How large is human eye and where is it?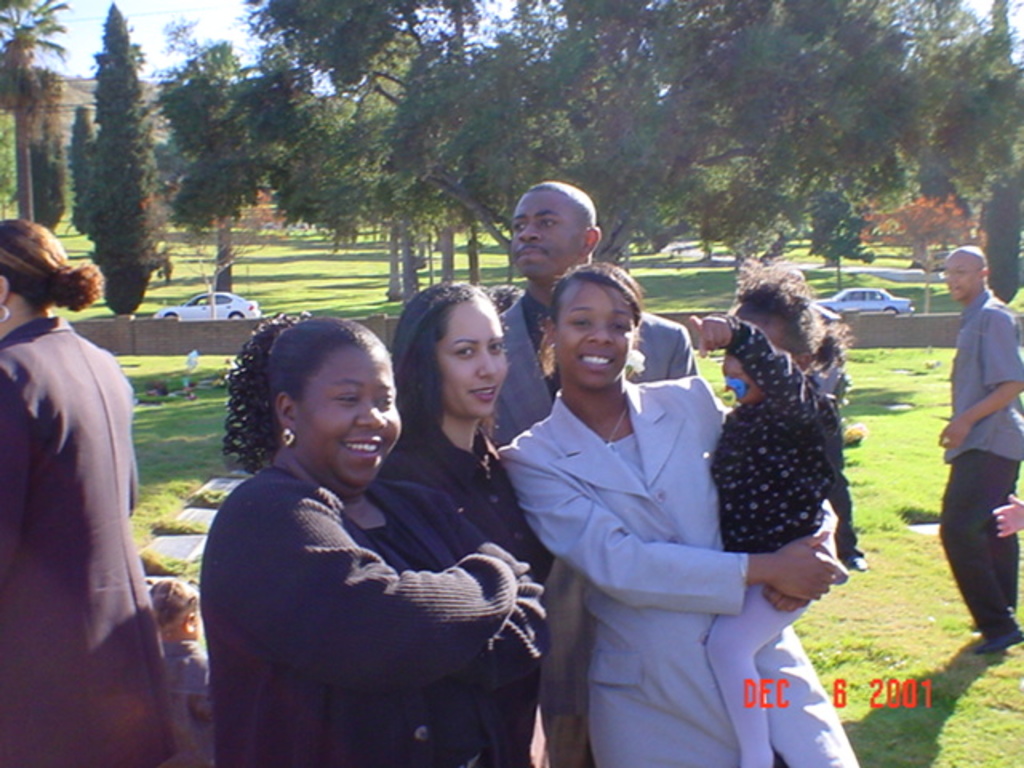
Bounding box: 454/342/478/355.
